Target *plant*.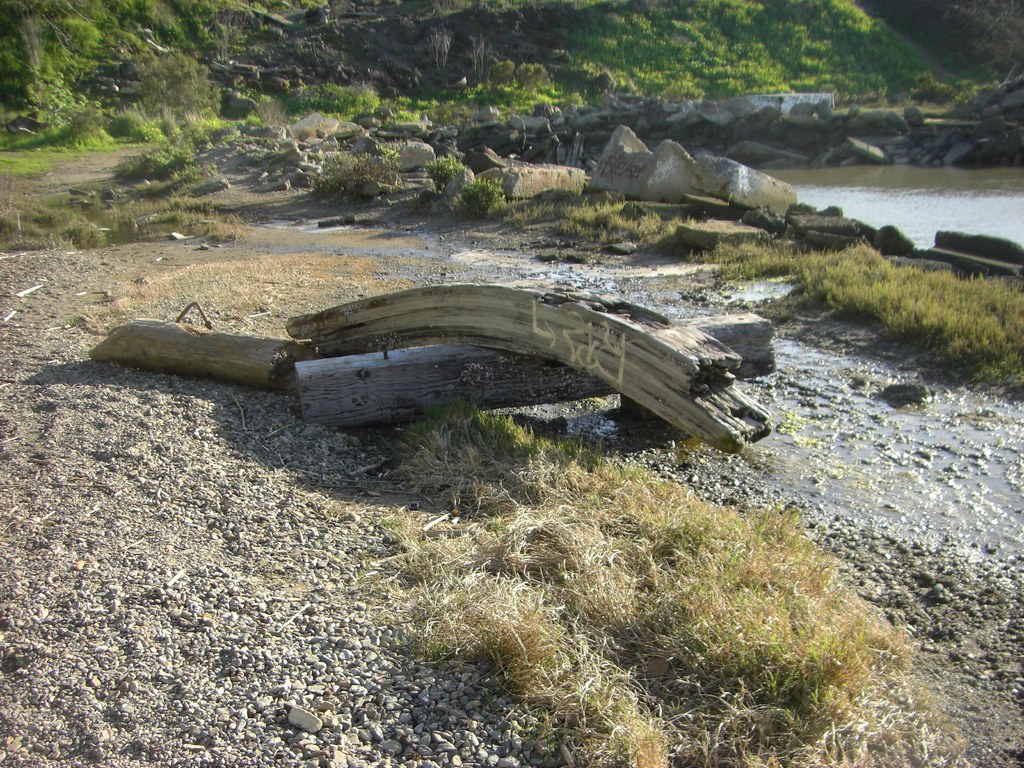
Target region: 429 155 471 203.
